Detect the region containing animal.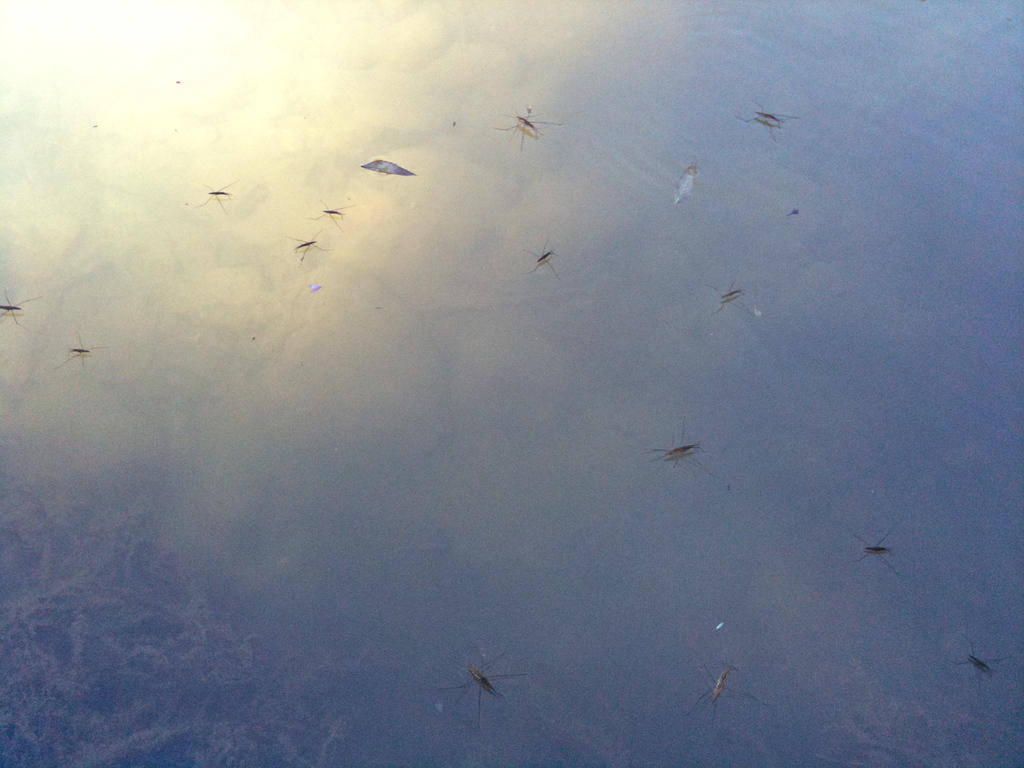
crop(284, 225, 334, 264).
